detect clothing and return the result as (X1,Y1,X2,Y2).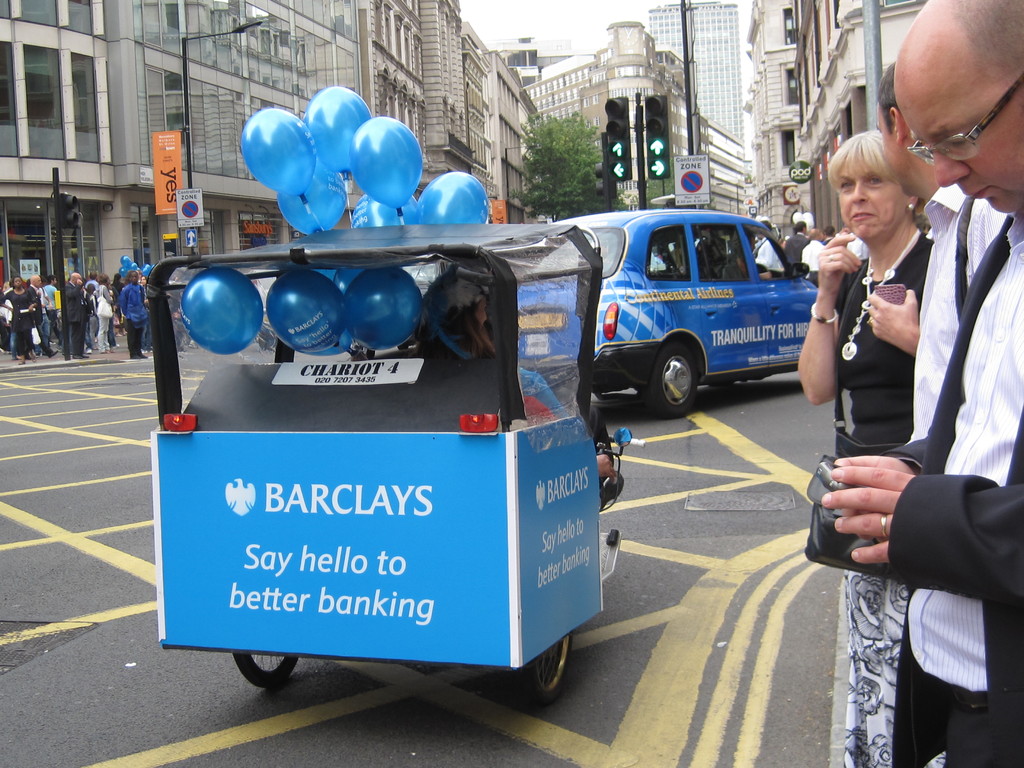
(38,285,62,337).
